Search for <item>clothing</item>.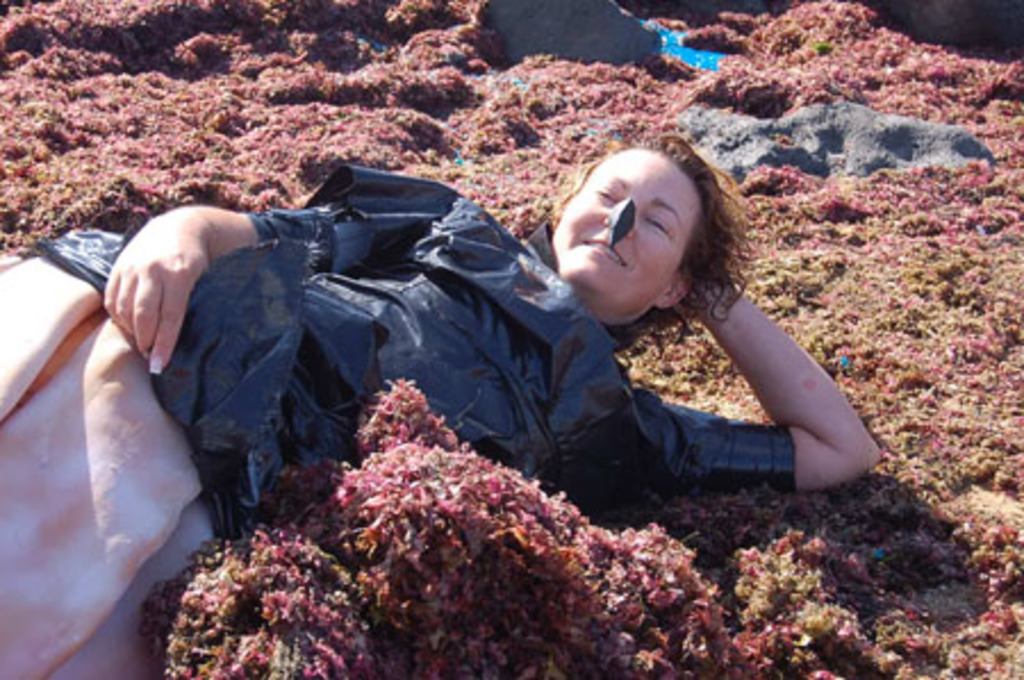
Found at {"x1": 0, "y1": 164, "x2": 842, "y2": 678}.
